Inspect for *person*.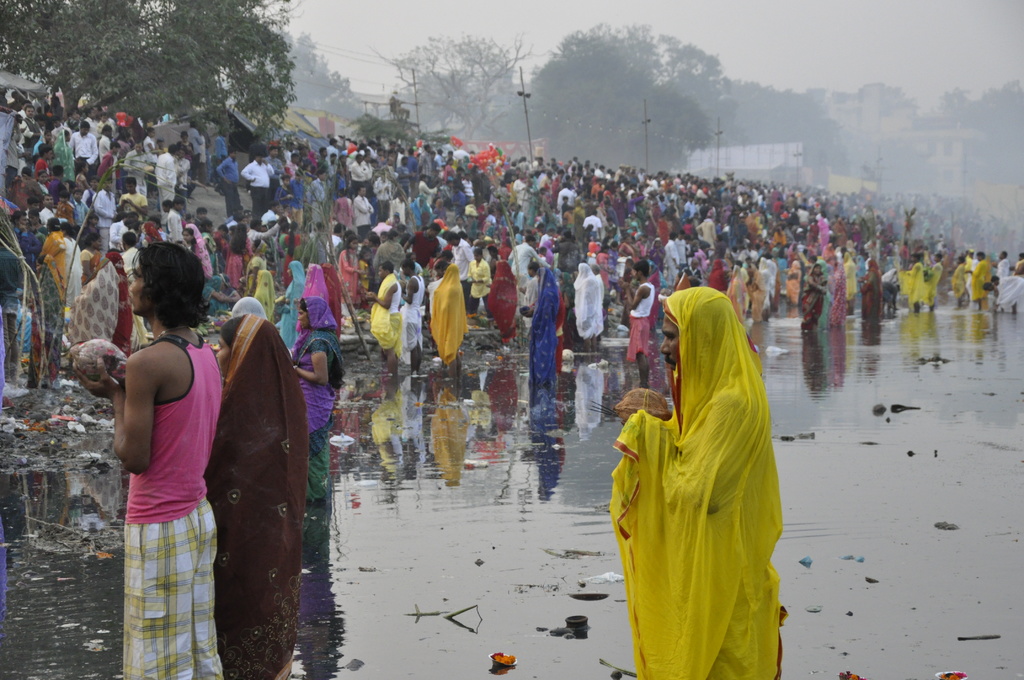
Inspection: bbox=(204, 312, 297, 679).
